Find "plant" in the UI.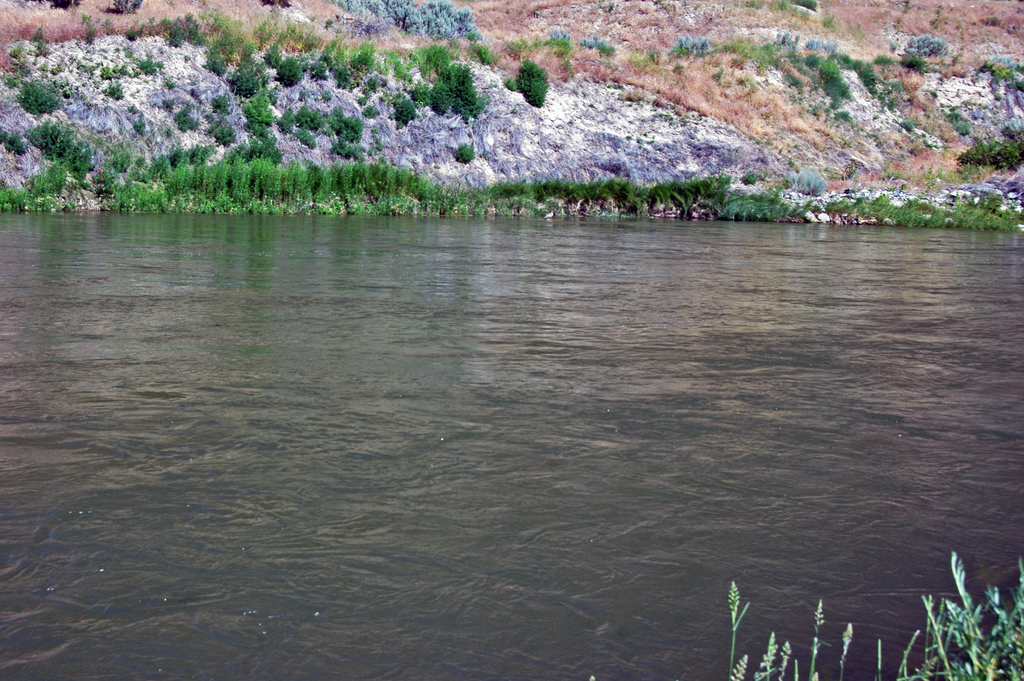
UI element at box(171, 24, 185, 46).
